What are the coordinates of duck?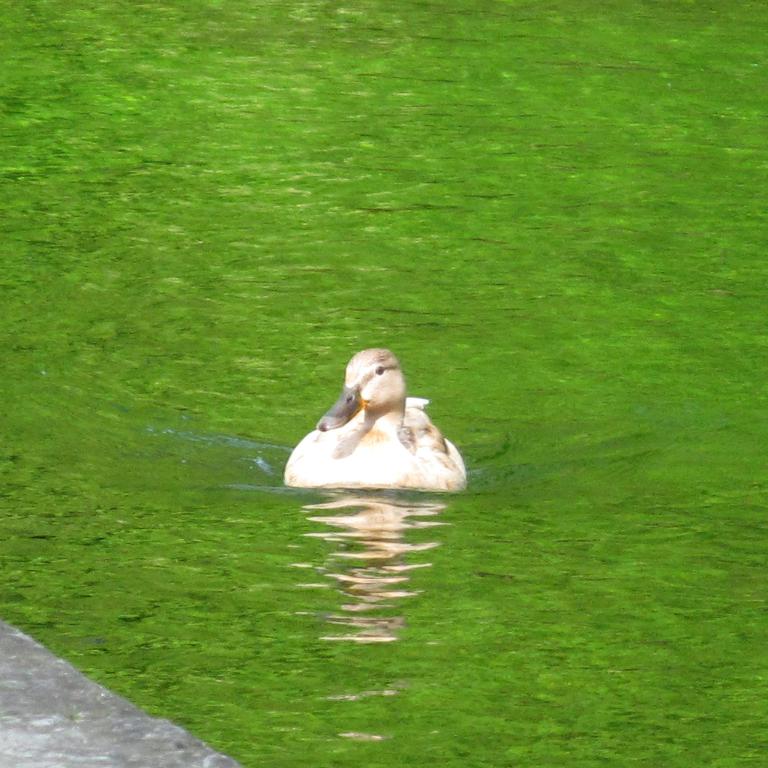
select_region(283, 344, 467, 493).
